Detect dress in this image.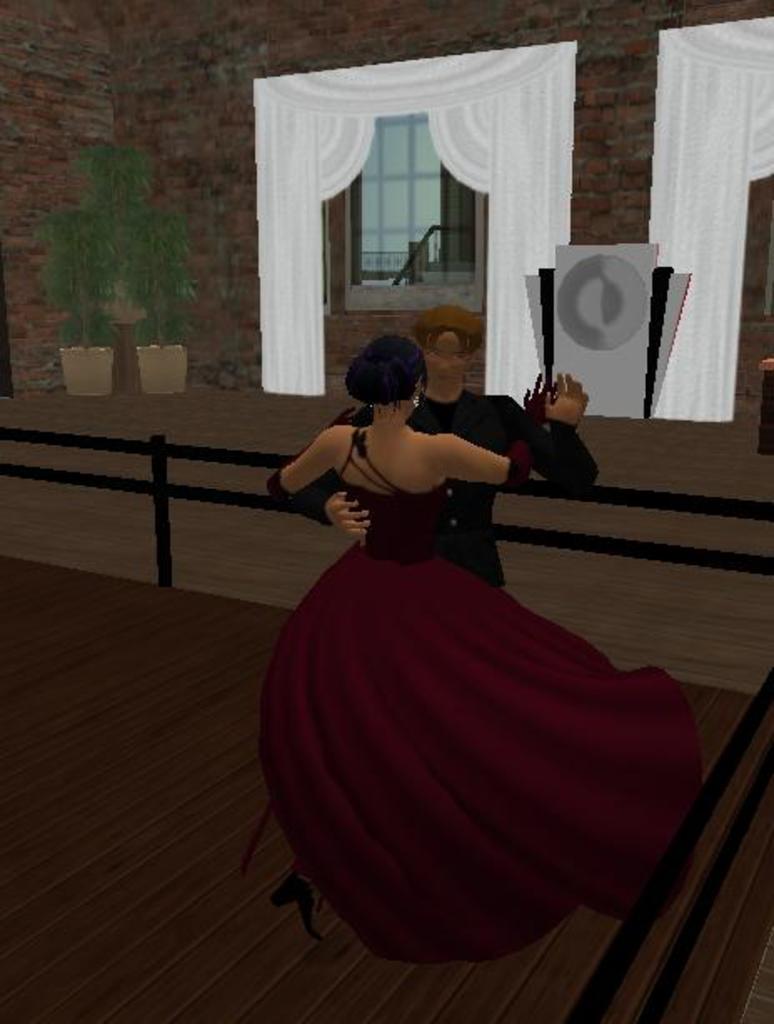
Detection: 259 427 702 964.
